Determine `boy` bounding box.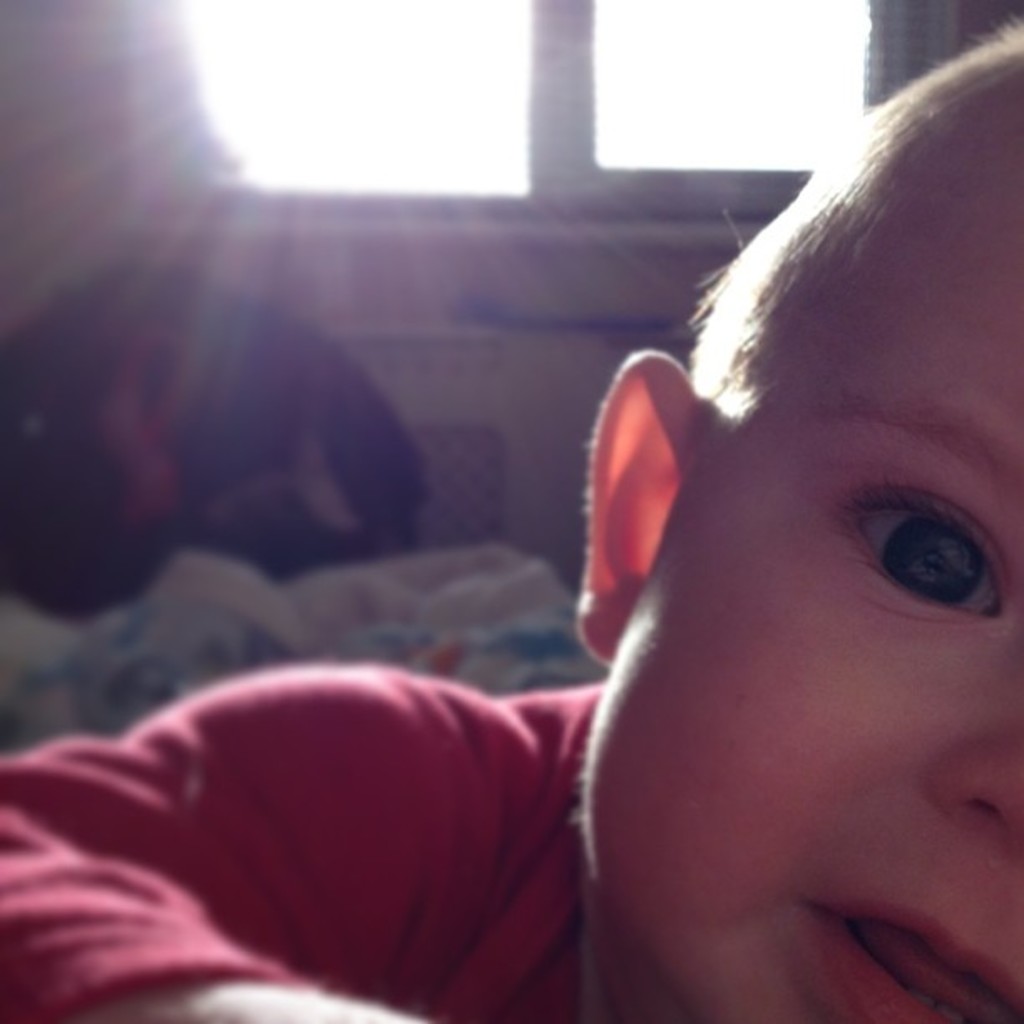
Determined: x1=0 y1=5 x2=1022 y2=1022.
